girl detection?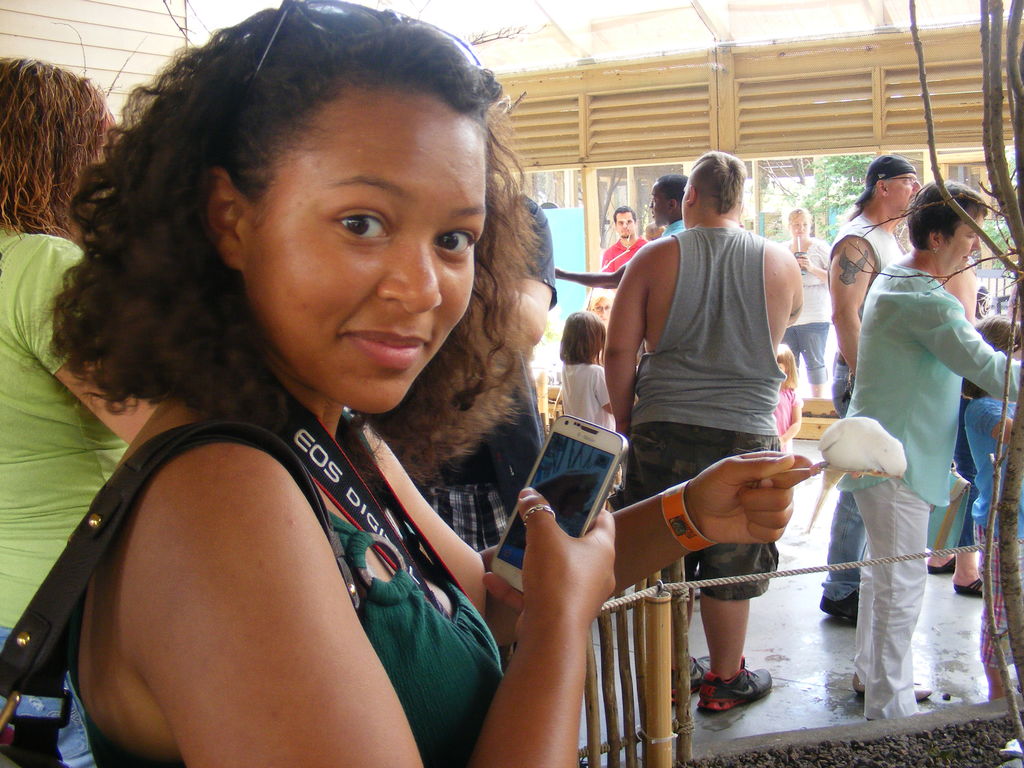
557:312:623:504
